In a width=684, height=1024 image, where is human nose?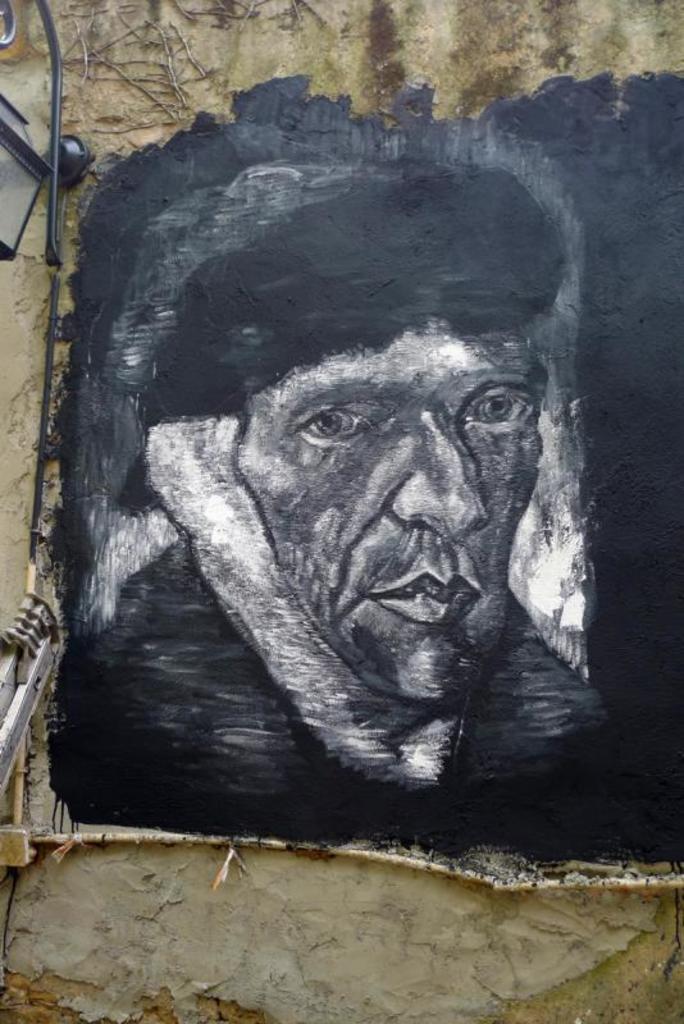
x1=389, y1=411, x2=492, y2=547.
